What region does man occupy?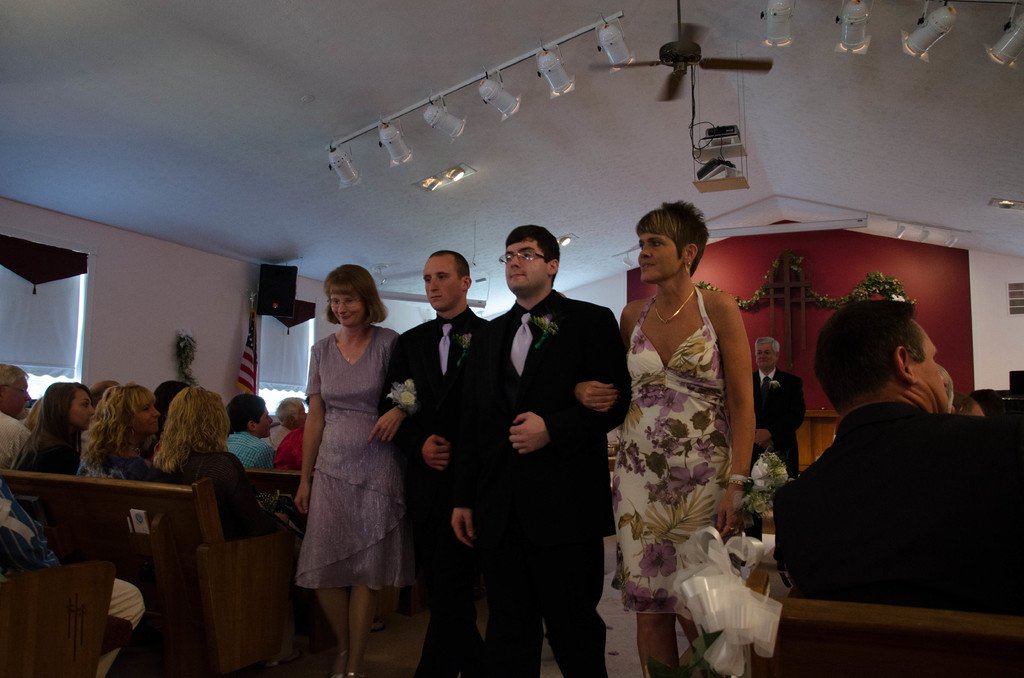
<region>227, 396, 275, 497</region>.
